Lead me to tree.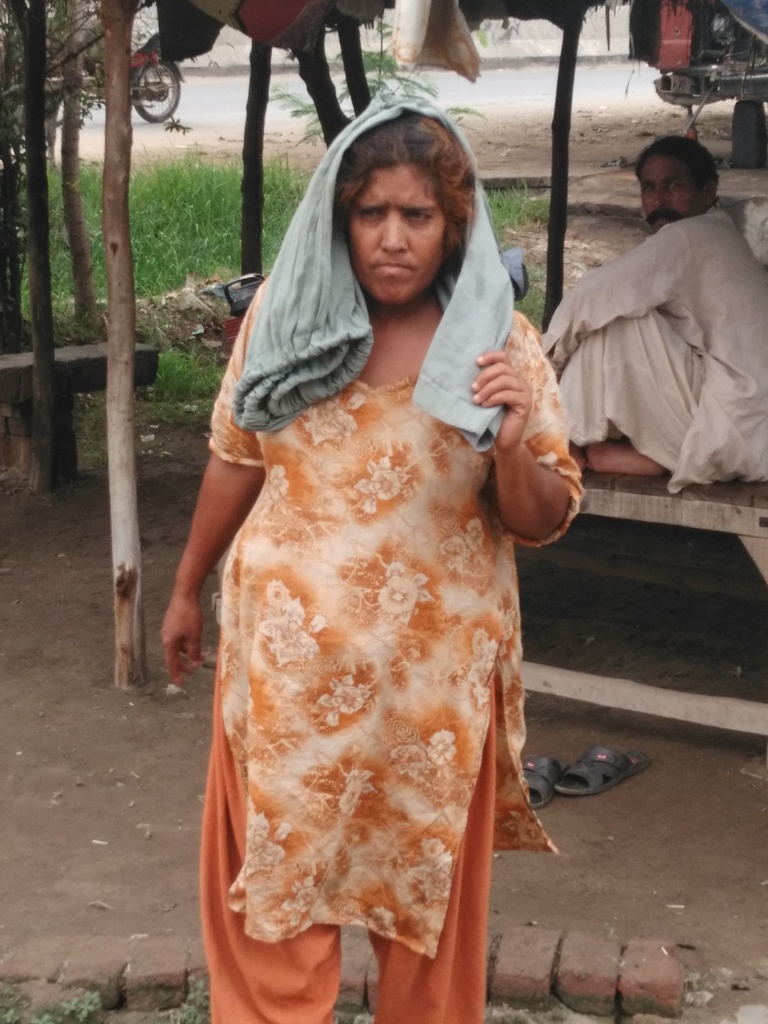
Lead to (left=33, top=14, right=242, bottom=554).
